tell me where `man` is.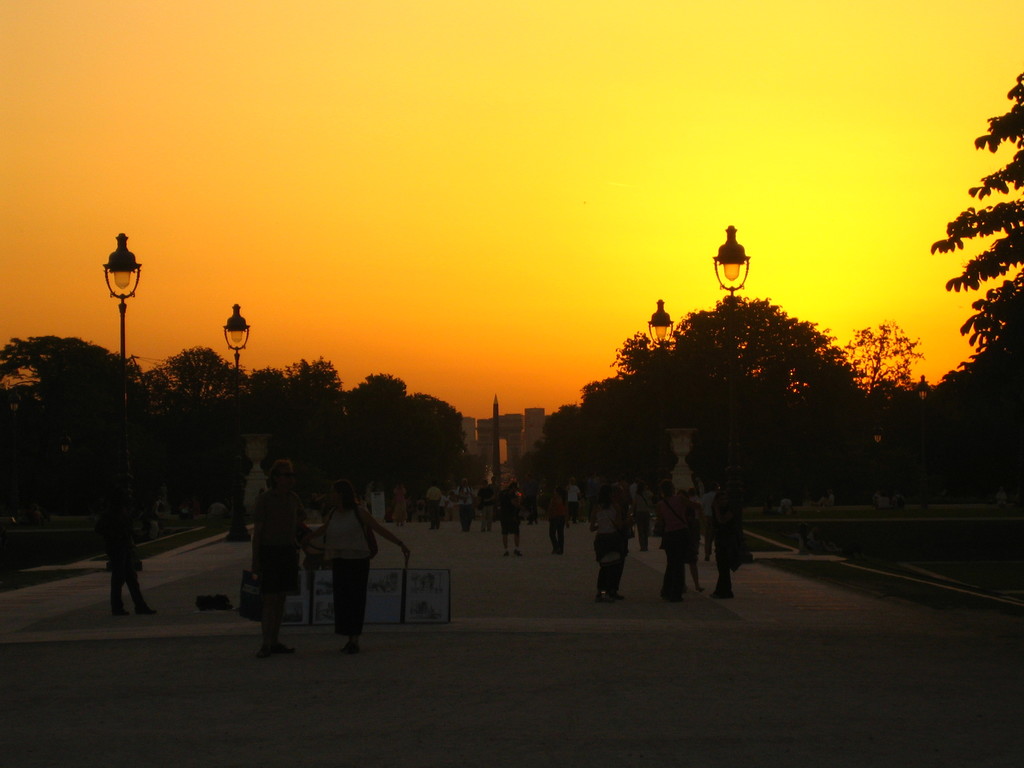
`man` is at region(422, 481, 445, 529).
